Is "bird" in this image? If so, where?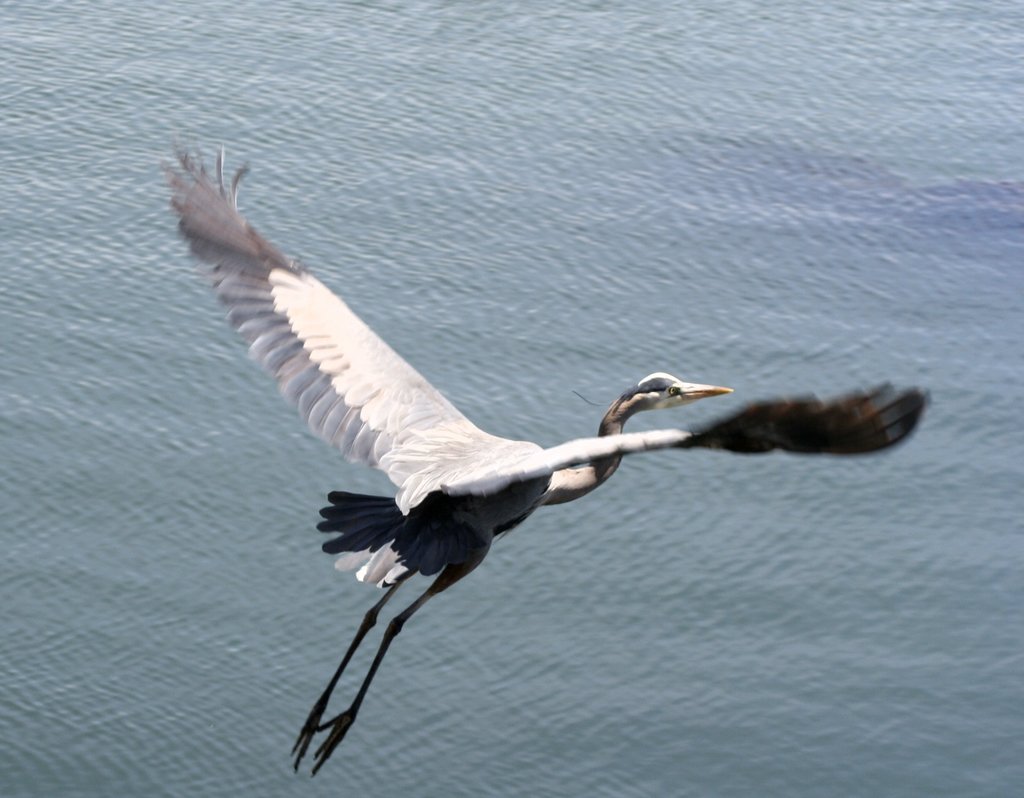
Yes, at [left=177, top=164, right=863, bottom=744].
